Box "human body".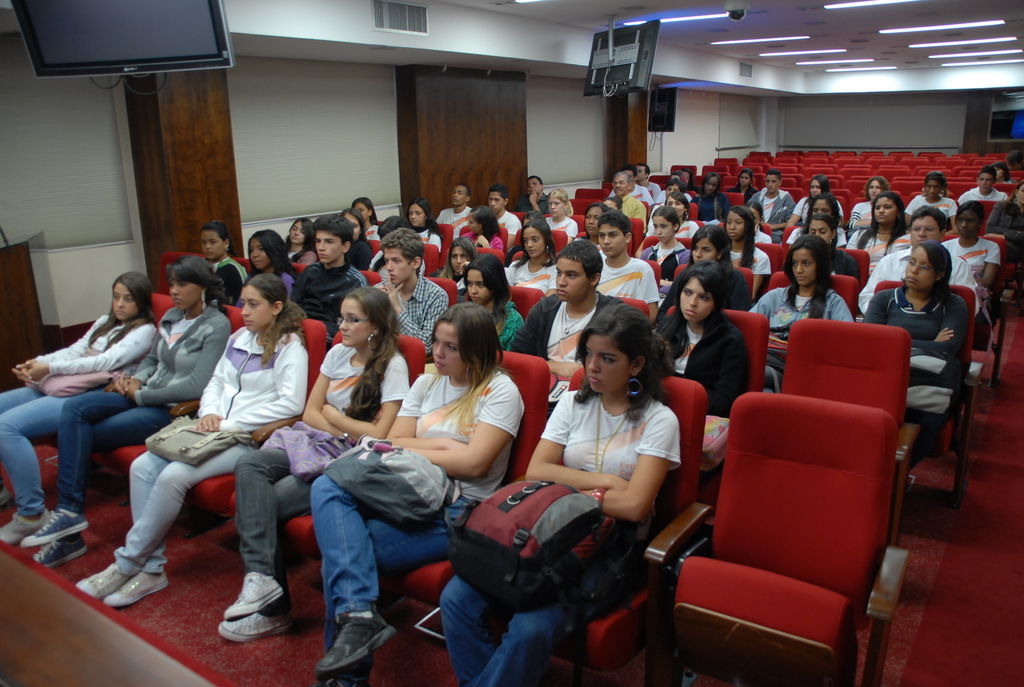
locate(657, 223, 751, 326).
